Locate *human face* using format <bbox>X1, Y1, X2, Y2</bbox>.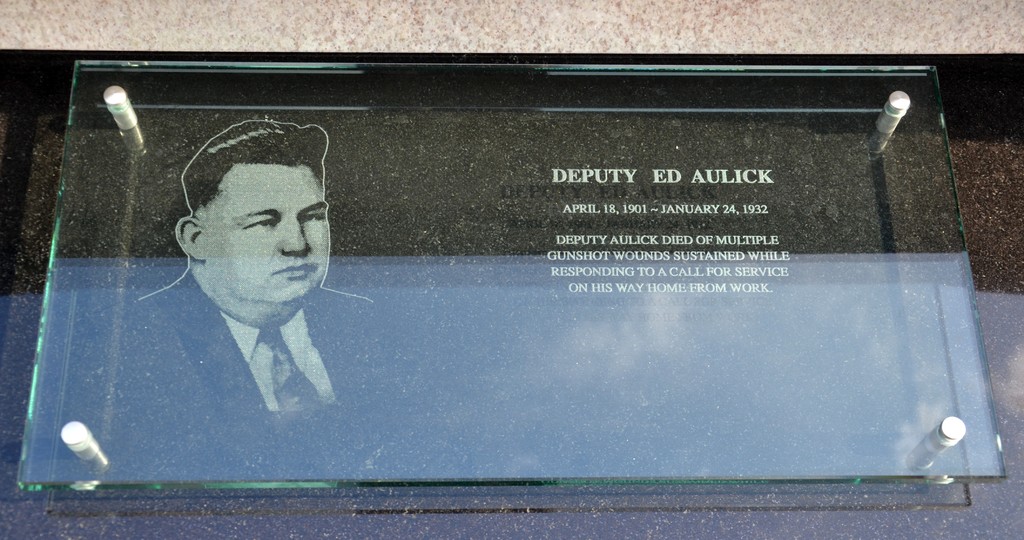
<bbox>202, 163, 329, 306</bbox>.
